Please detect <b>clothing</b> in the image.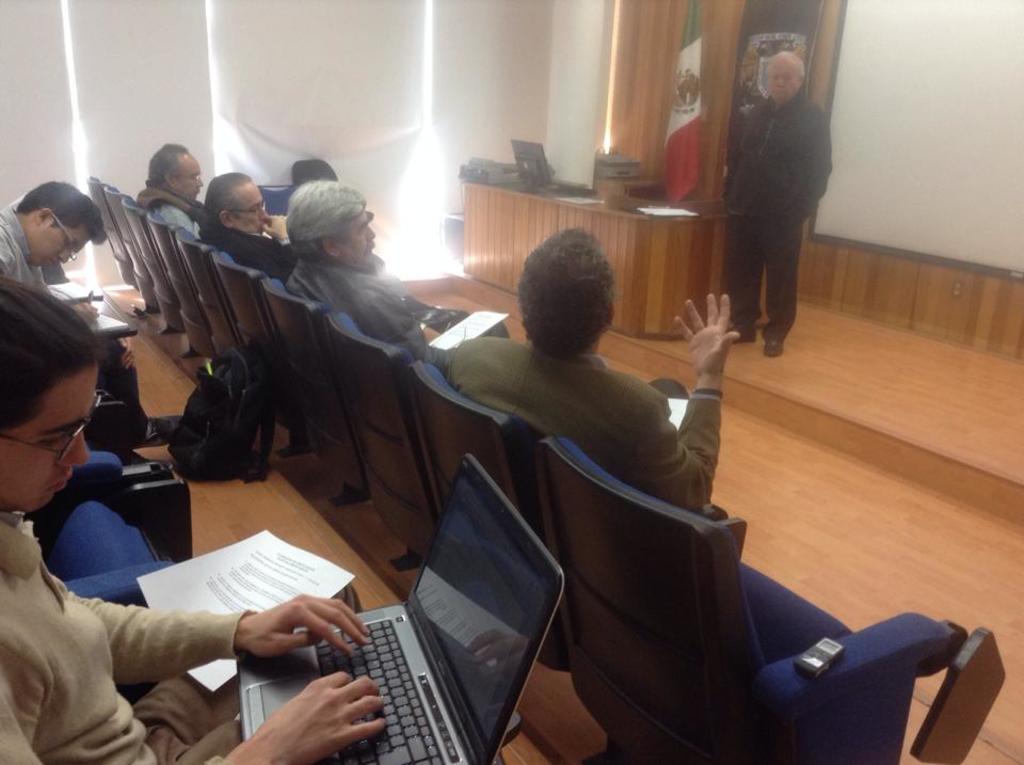
bbox(718, 91, 831, 337).
